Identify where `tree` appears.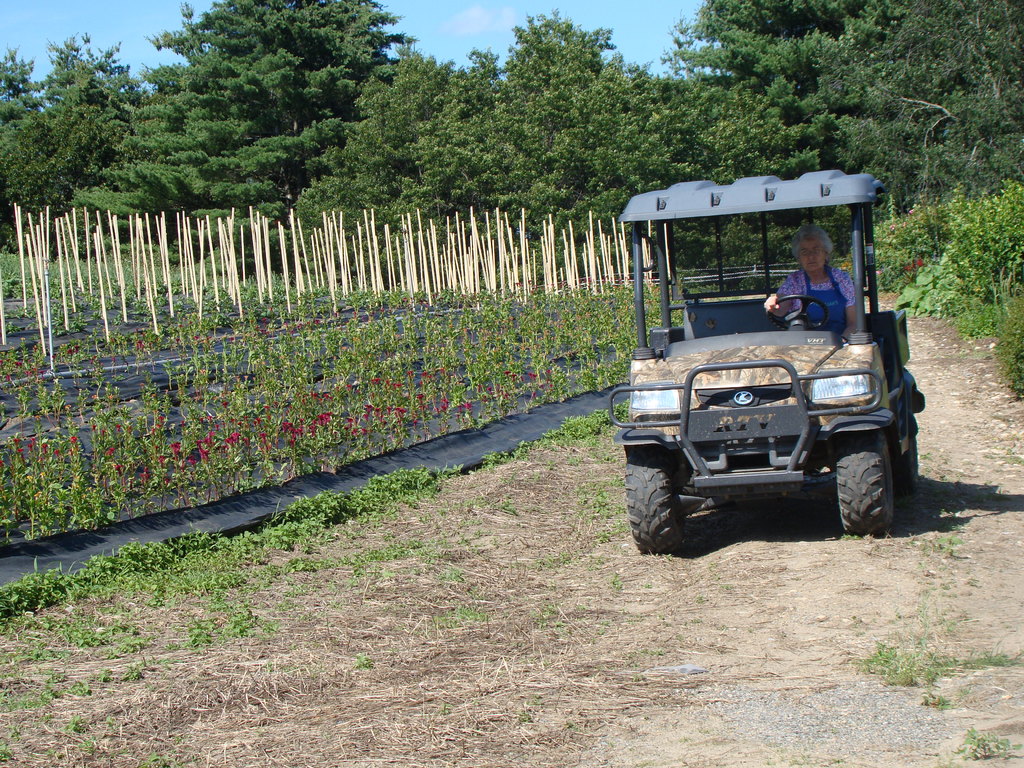
Appears at (813,111,883,170).
